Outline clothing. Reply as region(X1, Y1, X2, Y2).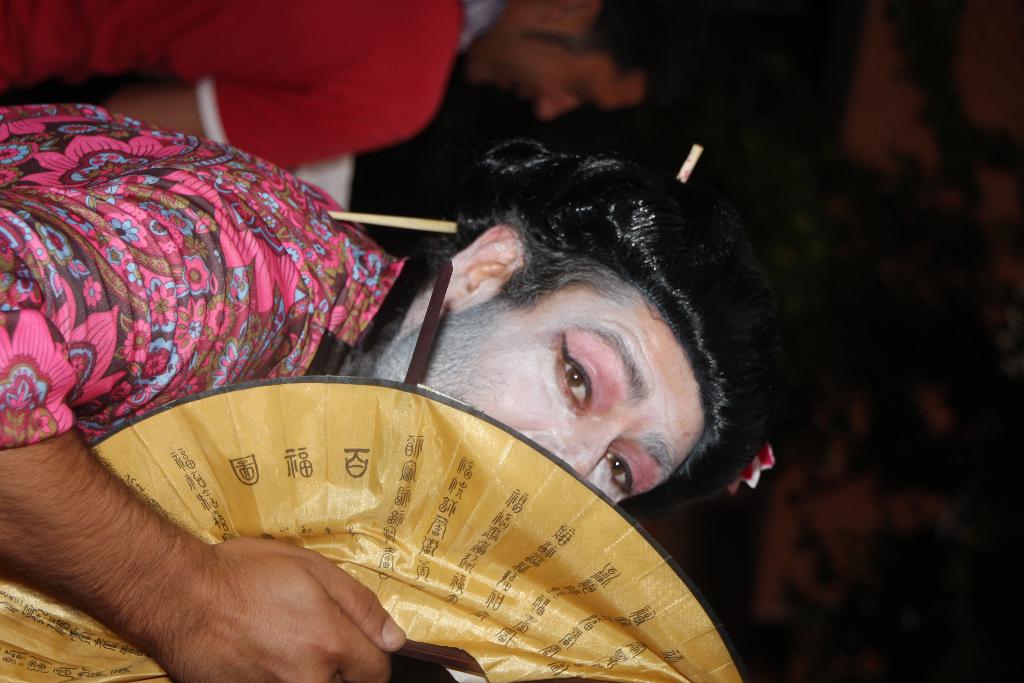
region(0, 0, 467, 177).
